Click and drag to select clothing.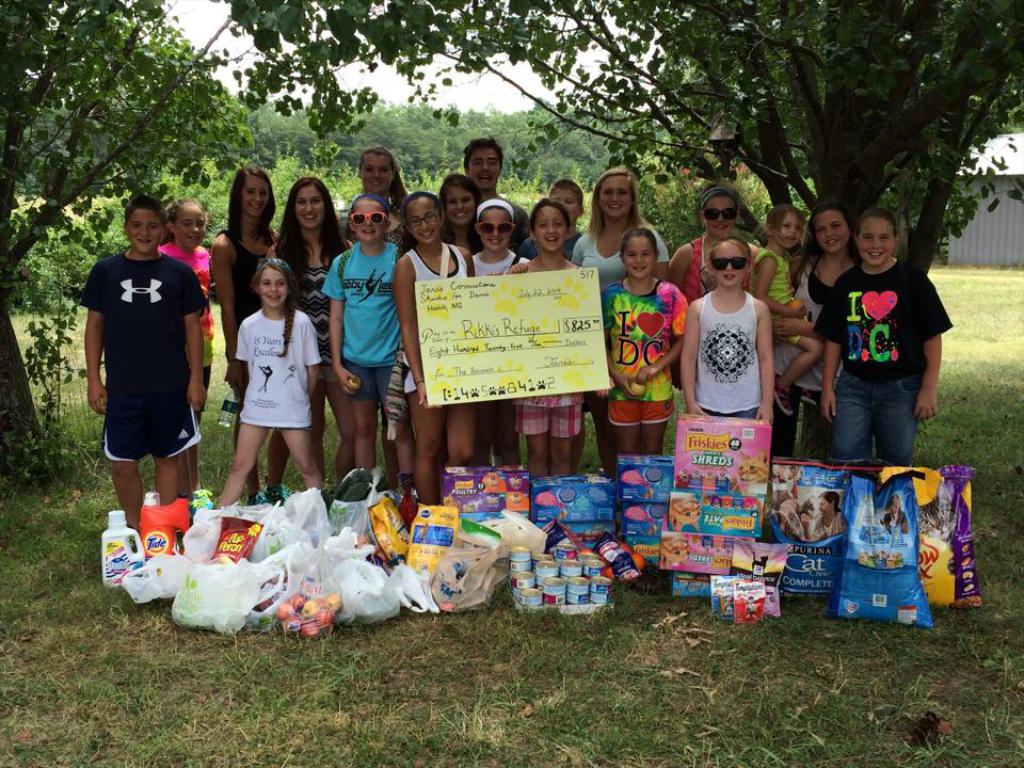
Selection: BBox(818, 228, 940, 468).
